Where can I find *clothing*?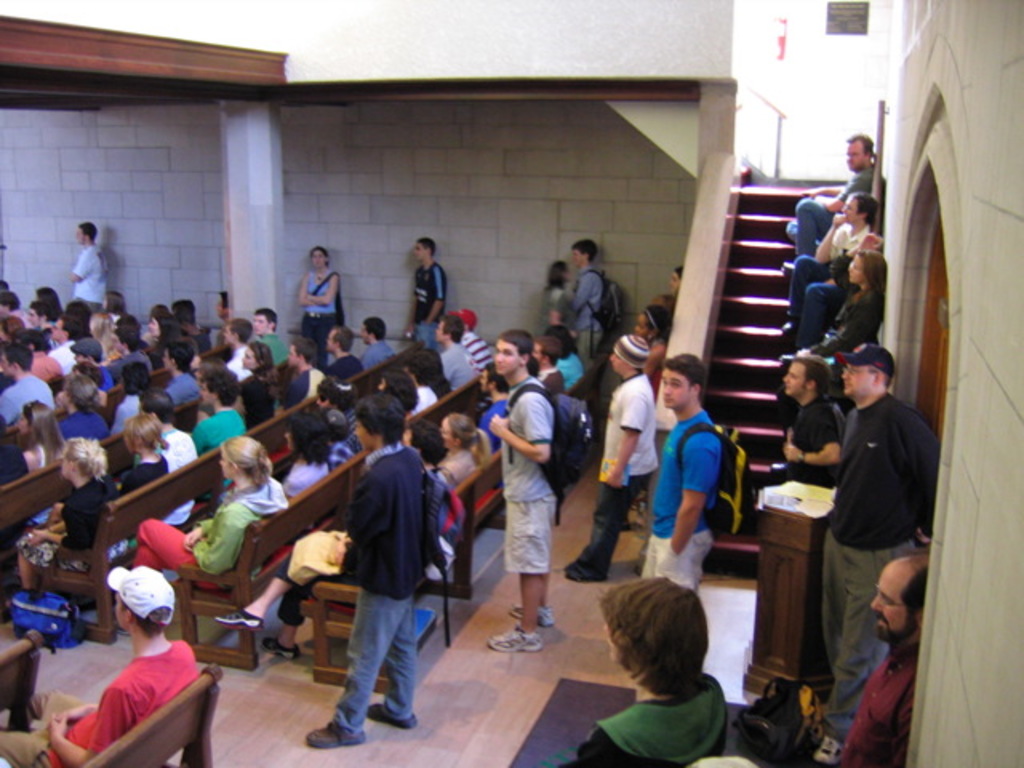
You can find it at <bbox>109, 306, 122, 323</bbox>.
